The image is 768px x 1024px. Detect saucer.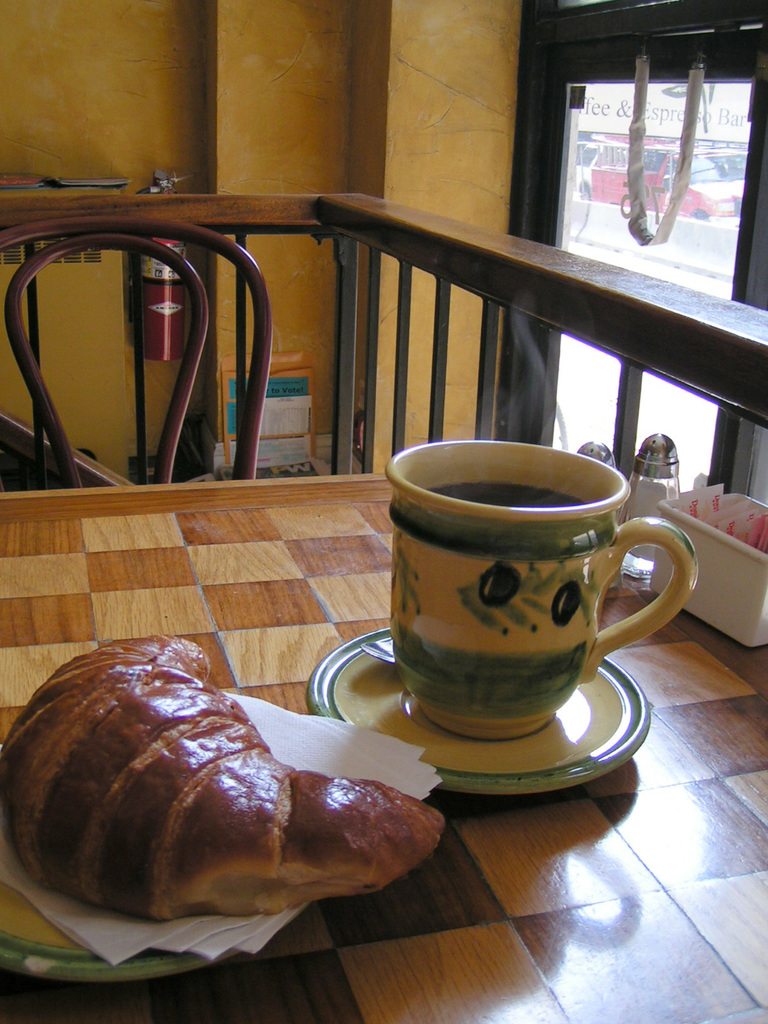
Detection: 307/627/651/795.
